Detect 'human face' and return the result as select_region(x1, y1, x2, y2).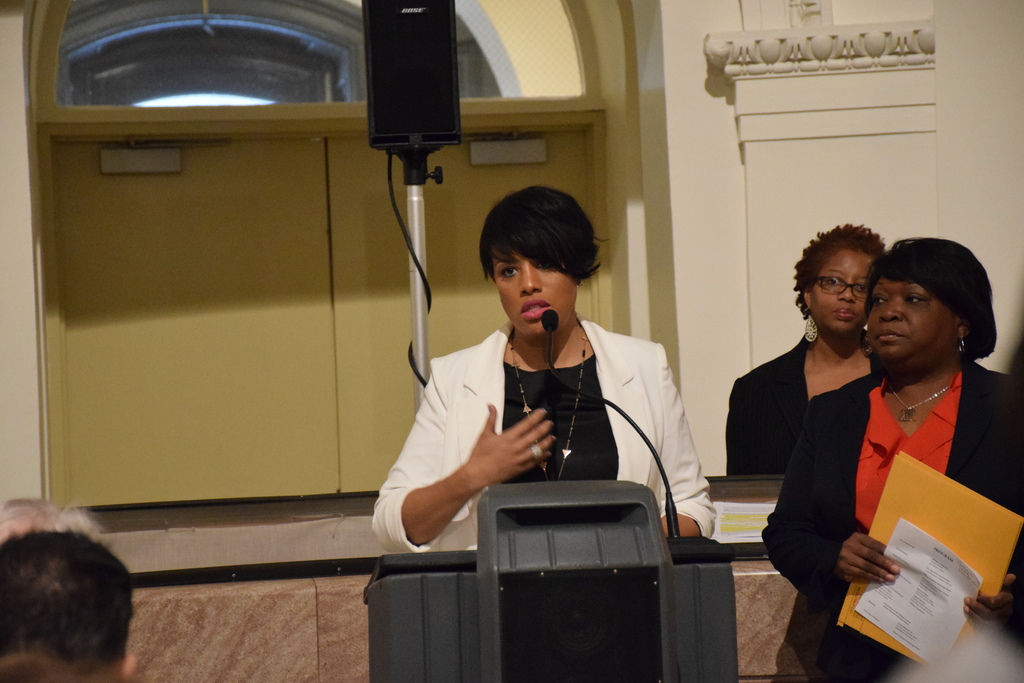
select_region(866, 278, 957, 362).
